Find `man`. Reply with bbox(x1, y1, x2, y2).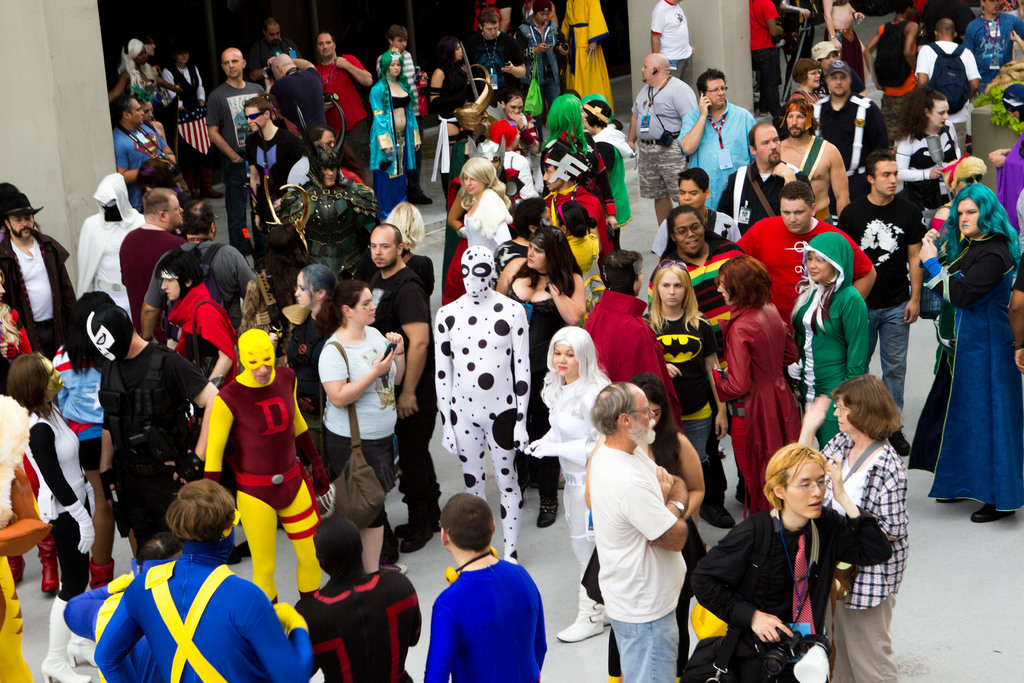
bbox(281, 140, 385, 277).
